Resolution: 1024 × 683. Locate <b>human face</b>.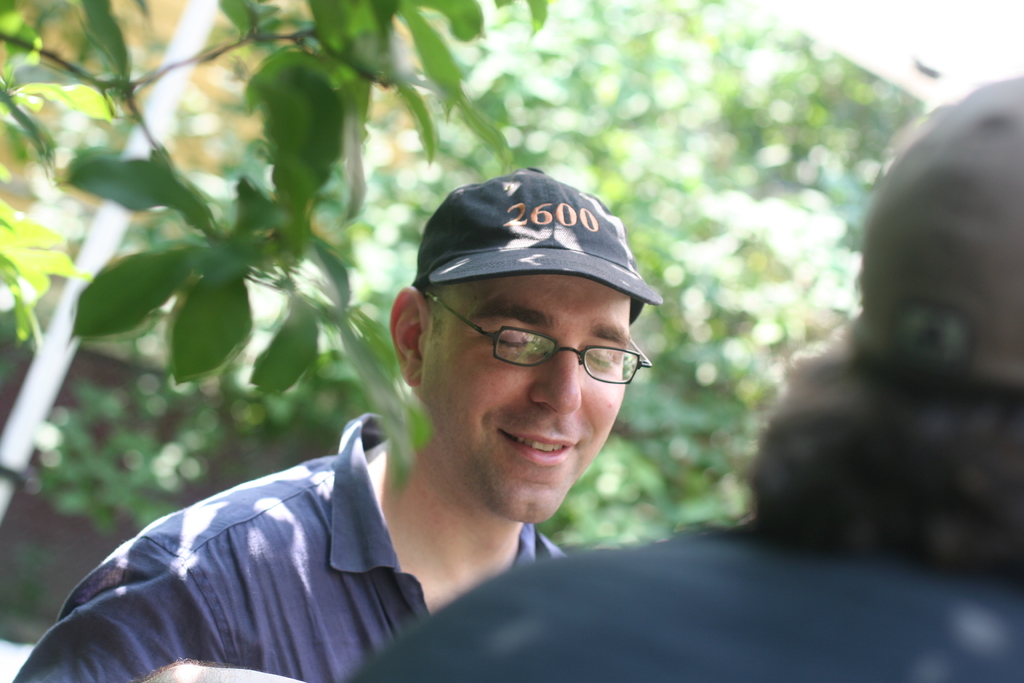
Rect(422, 278, 623, 523).
